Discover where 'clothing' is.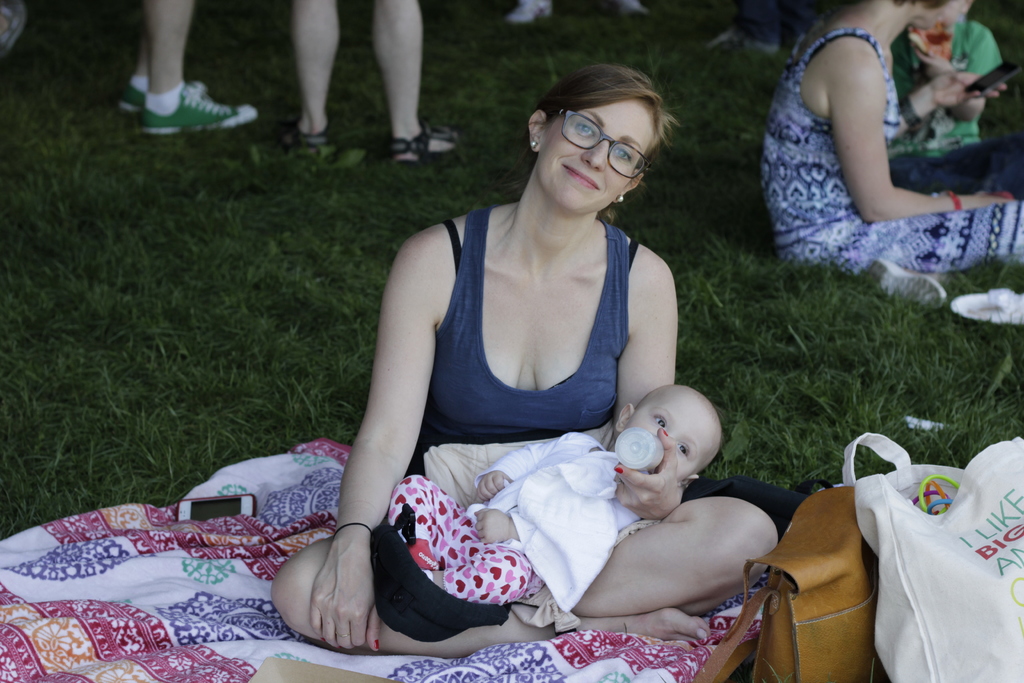
Discovered at (892,21,1023,195).
